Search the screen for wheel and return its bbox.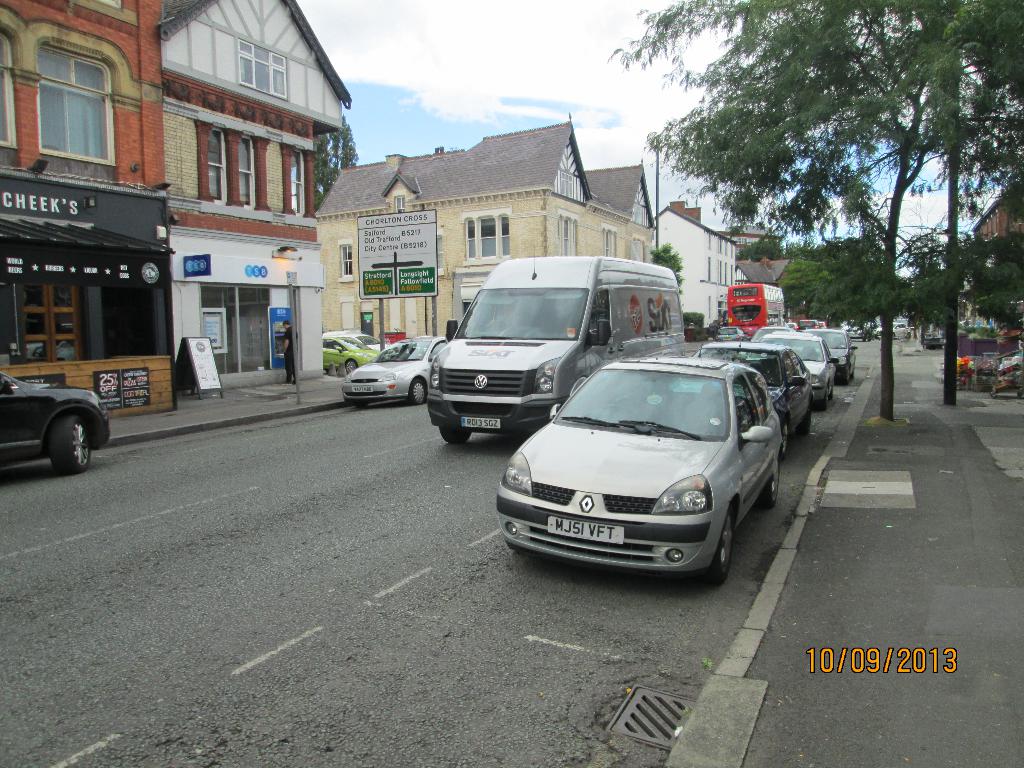
Found: detection(404, 377, 431, 408).
